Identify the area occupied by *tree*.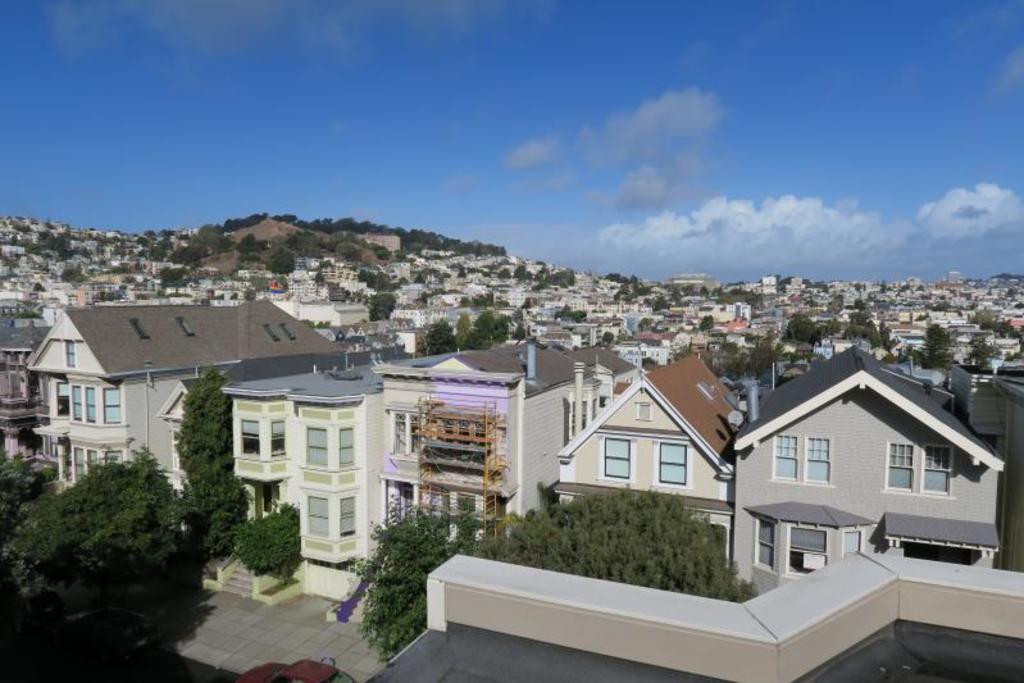
Area: 979/317/1023/355.
